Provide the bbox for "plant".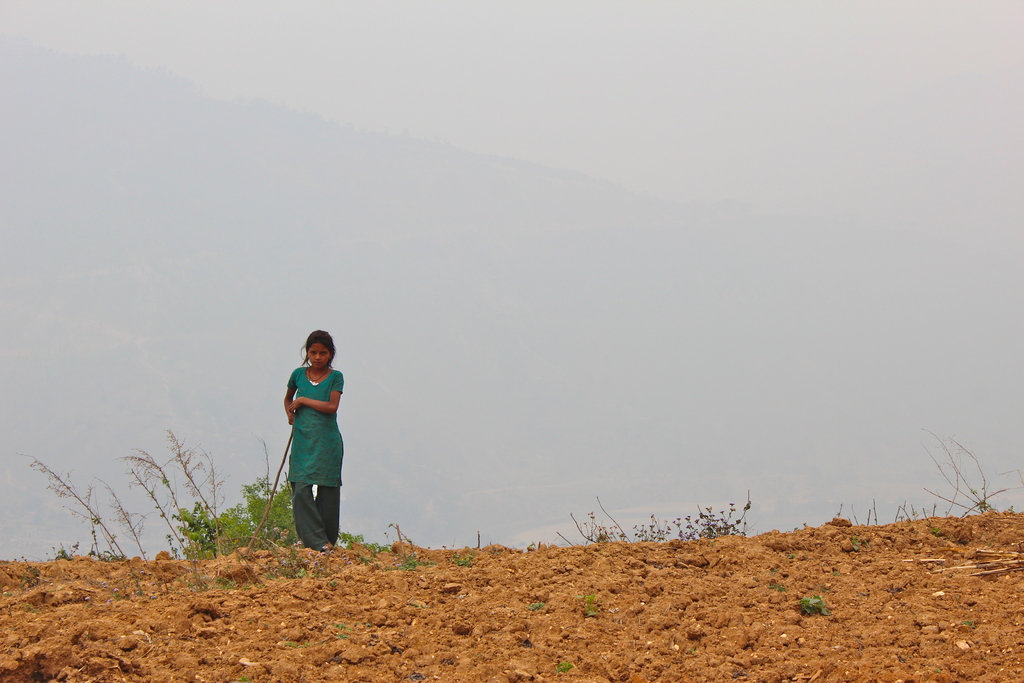
{"x1": 910, "y1": 426, "x2": 1012, "y2": 530}.
